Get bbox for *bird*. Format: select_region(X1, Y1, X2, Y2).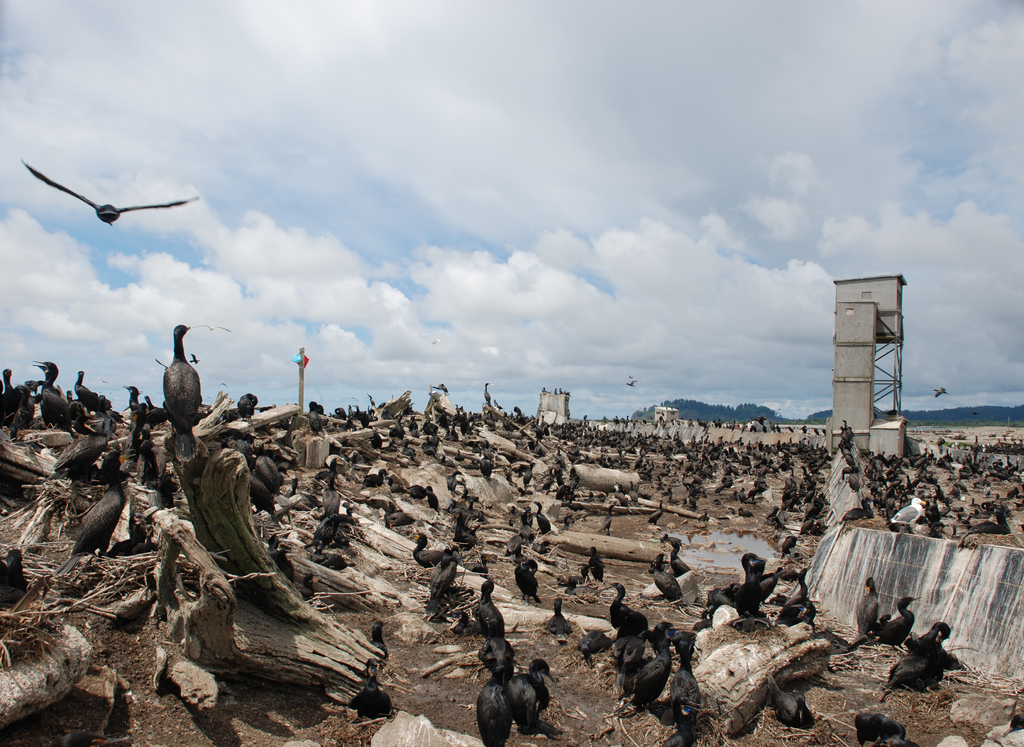
select_region(885, 595, 904, 641).
